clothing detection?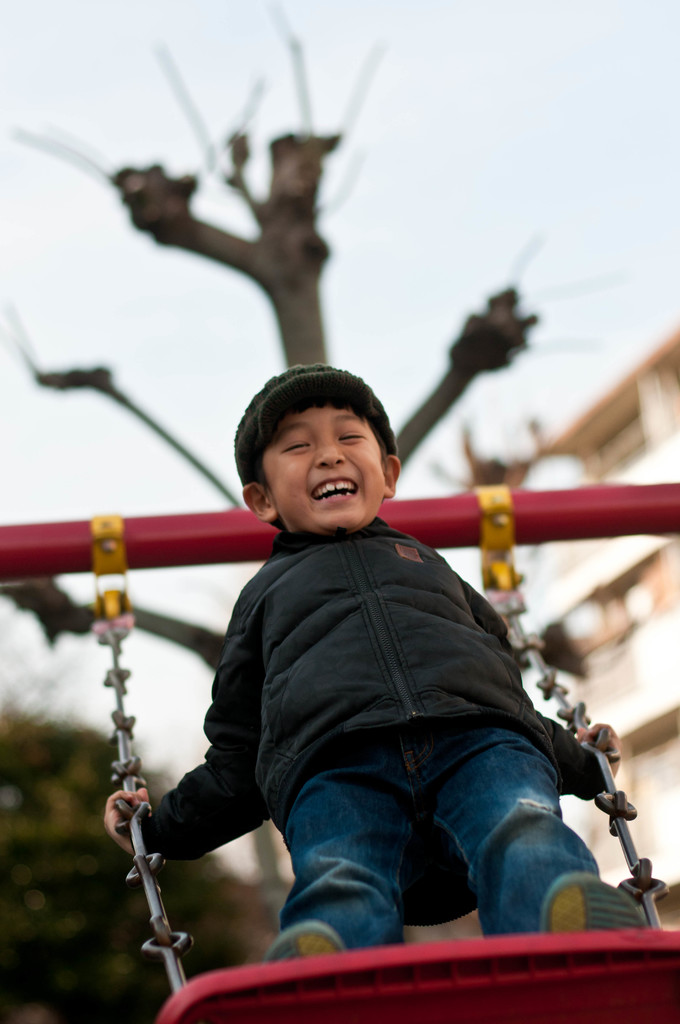
locate(270, 719, 610, 948)
